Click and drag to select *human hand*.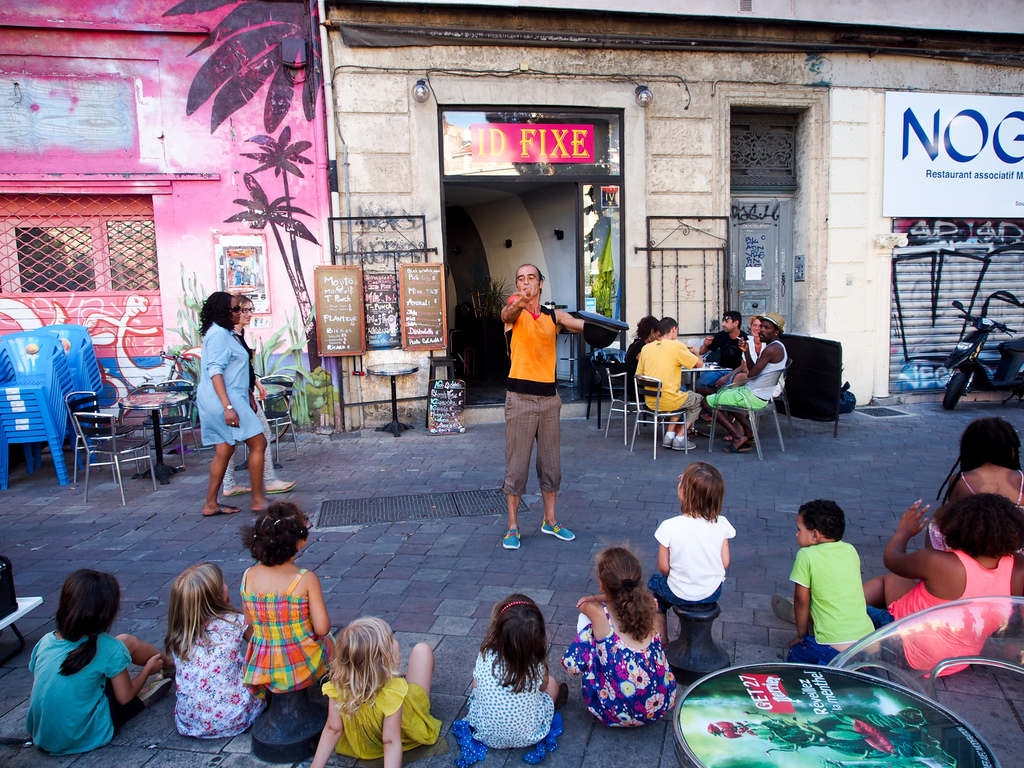
Selection: {"left": 740, "top": 335, "right": 749, "bottom": 356}.
